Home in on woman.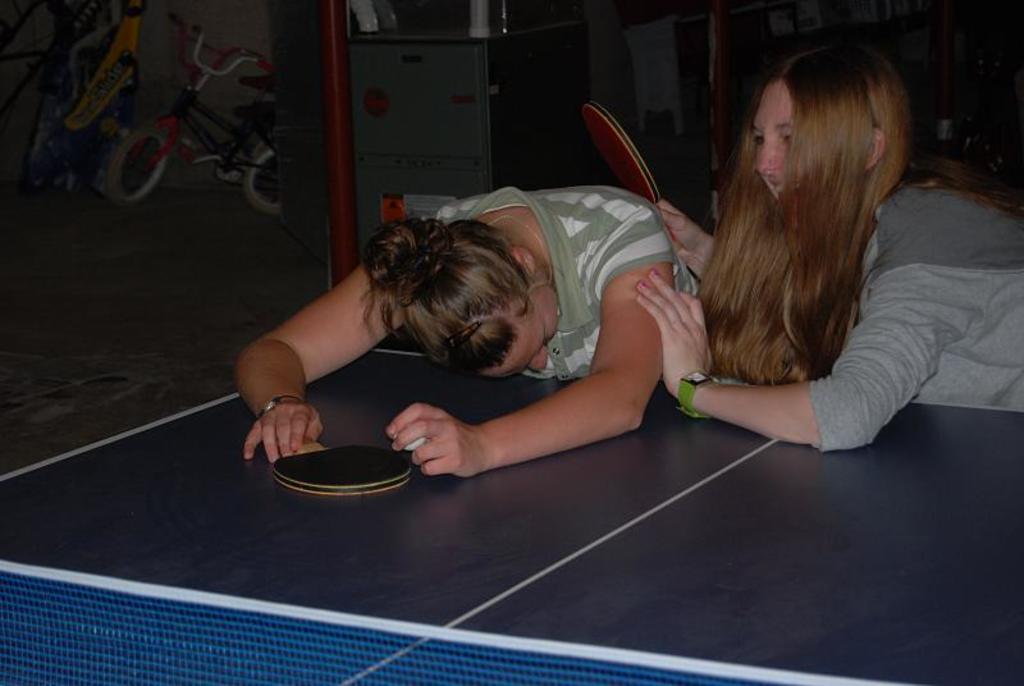
Homed in at 238/165/662/509.
